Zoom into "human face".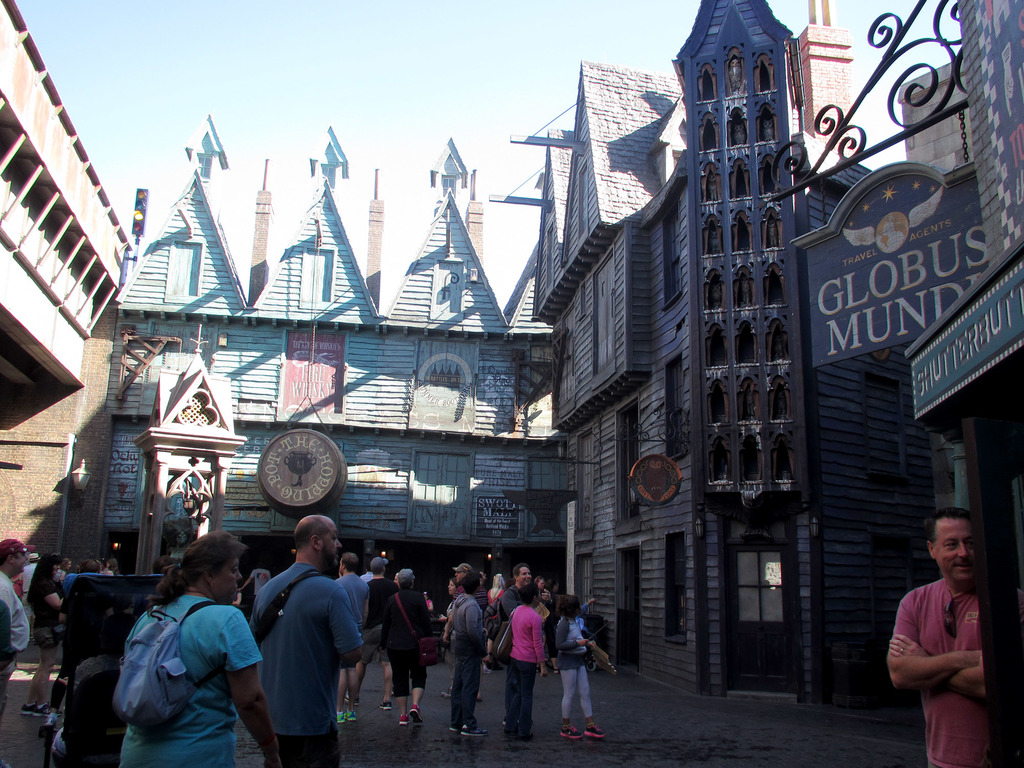
Zoom target: locate(214, 556, 243, 600).
